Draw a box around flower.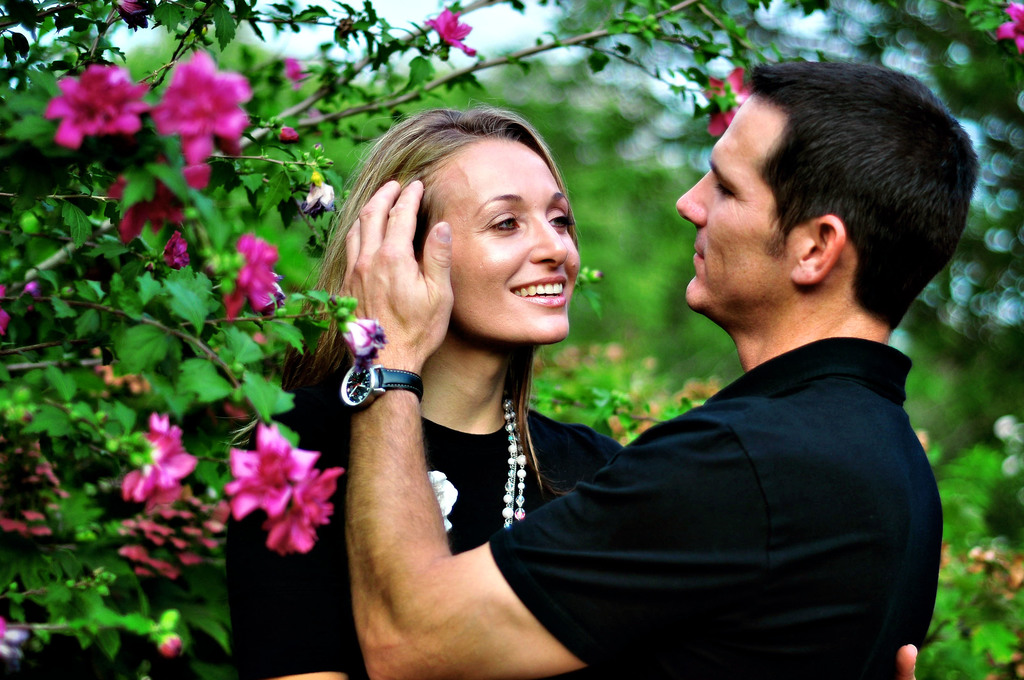
bbox(43, 67, 155, 150).
